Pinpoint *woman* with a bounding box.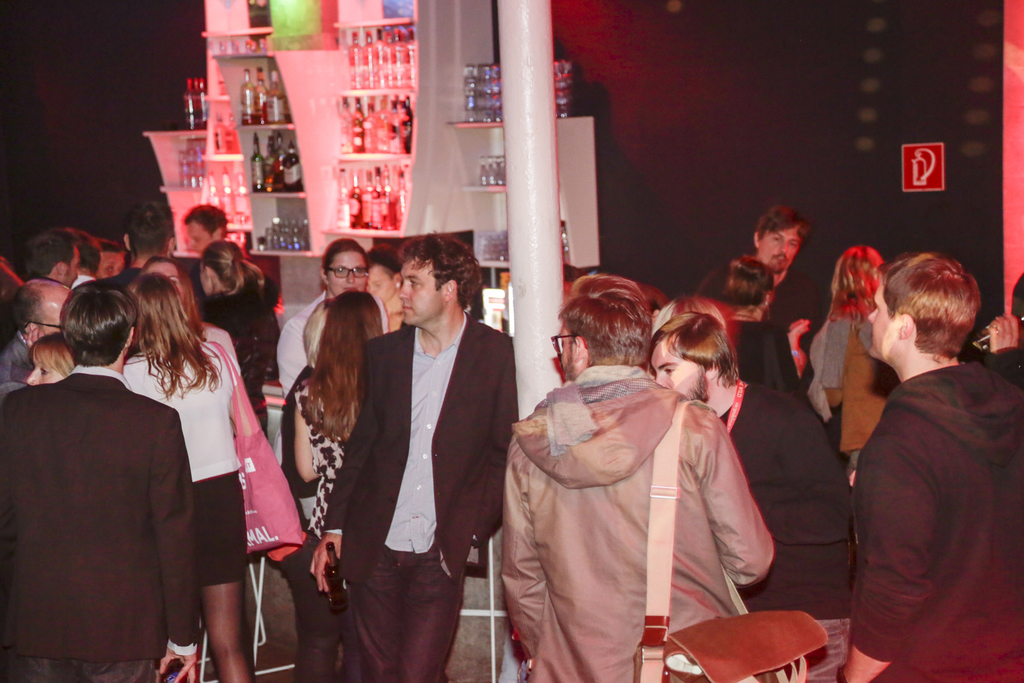
290,289,387,549.
